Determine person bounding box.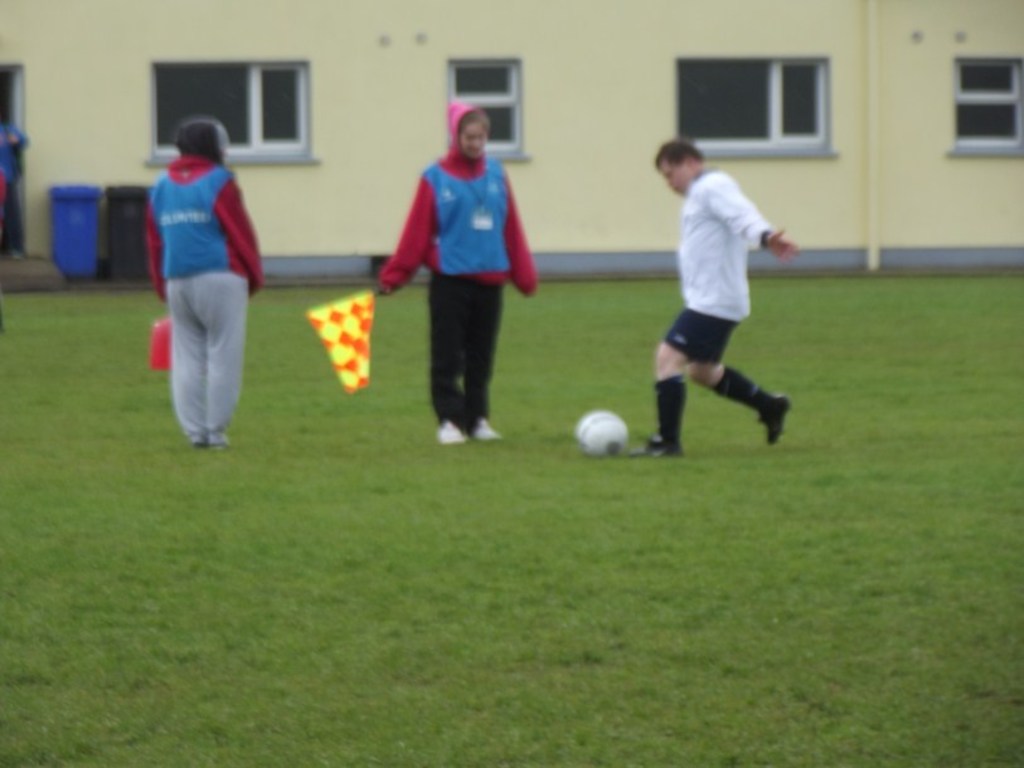
Determined: (368, 99, 539, 443).
